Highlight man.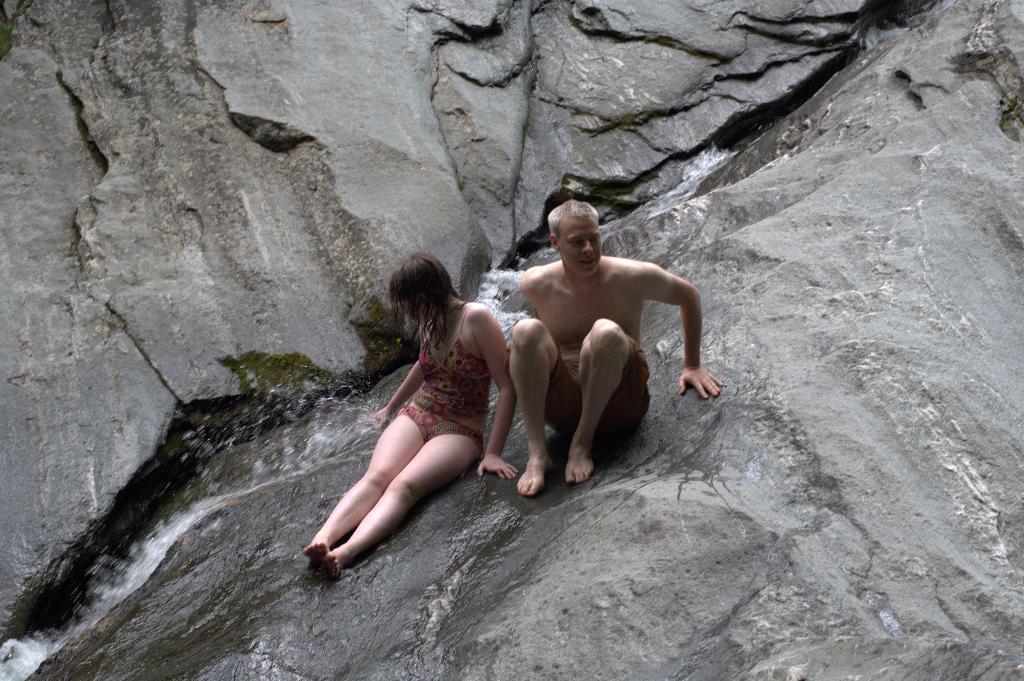
Highlighted region: (498, 191, 724, 504).
